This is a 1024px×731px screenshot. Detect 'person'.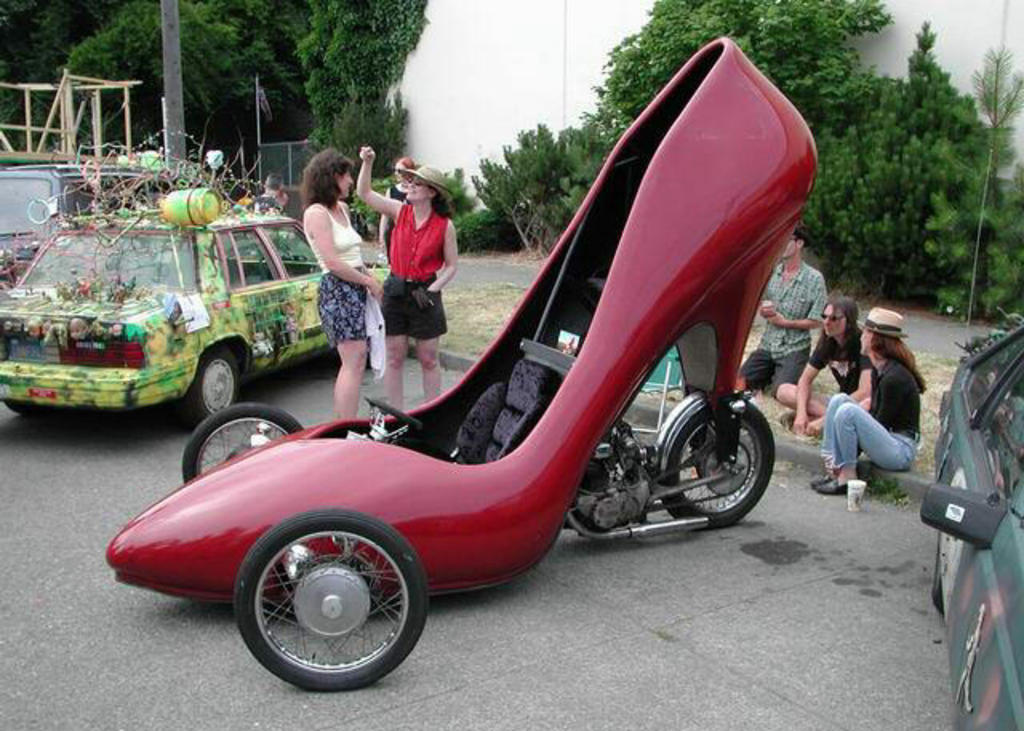
BBox(357, 146, 461, 416).
